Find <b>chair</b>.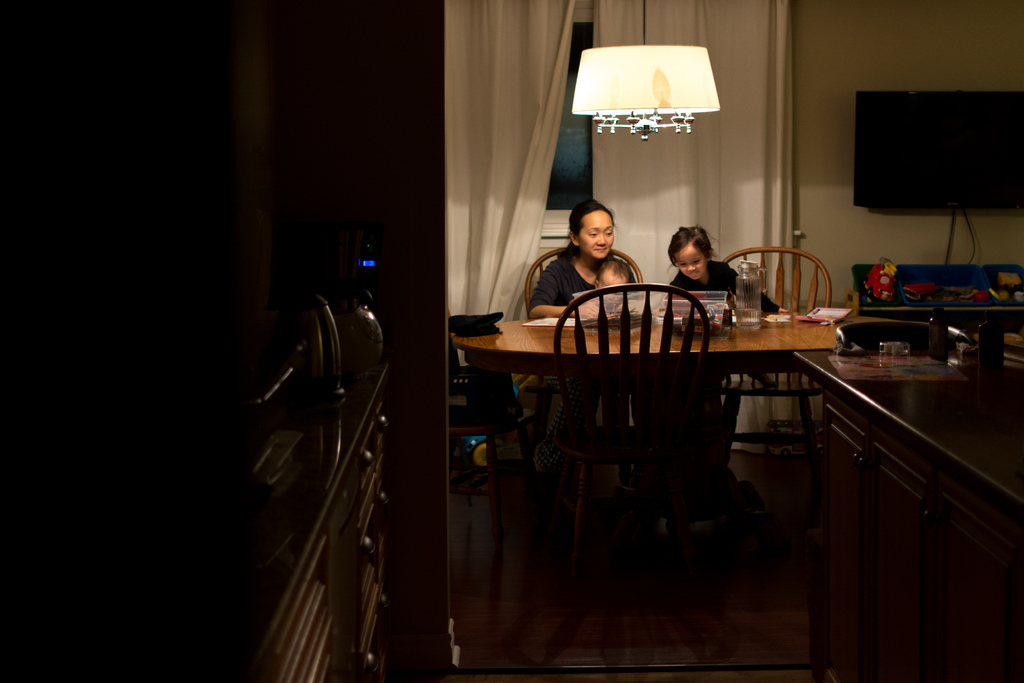
BBox(549, 279, 713, 577).
